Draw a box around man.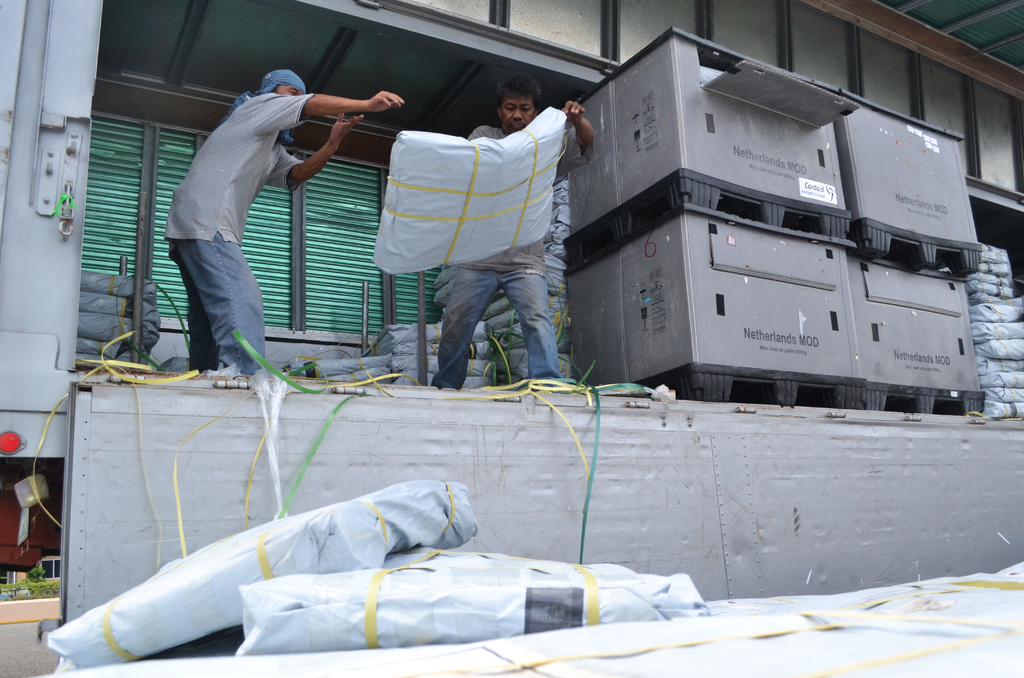
locate(431, 76, 593, 390).
